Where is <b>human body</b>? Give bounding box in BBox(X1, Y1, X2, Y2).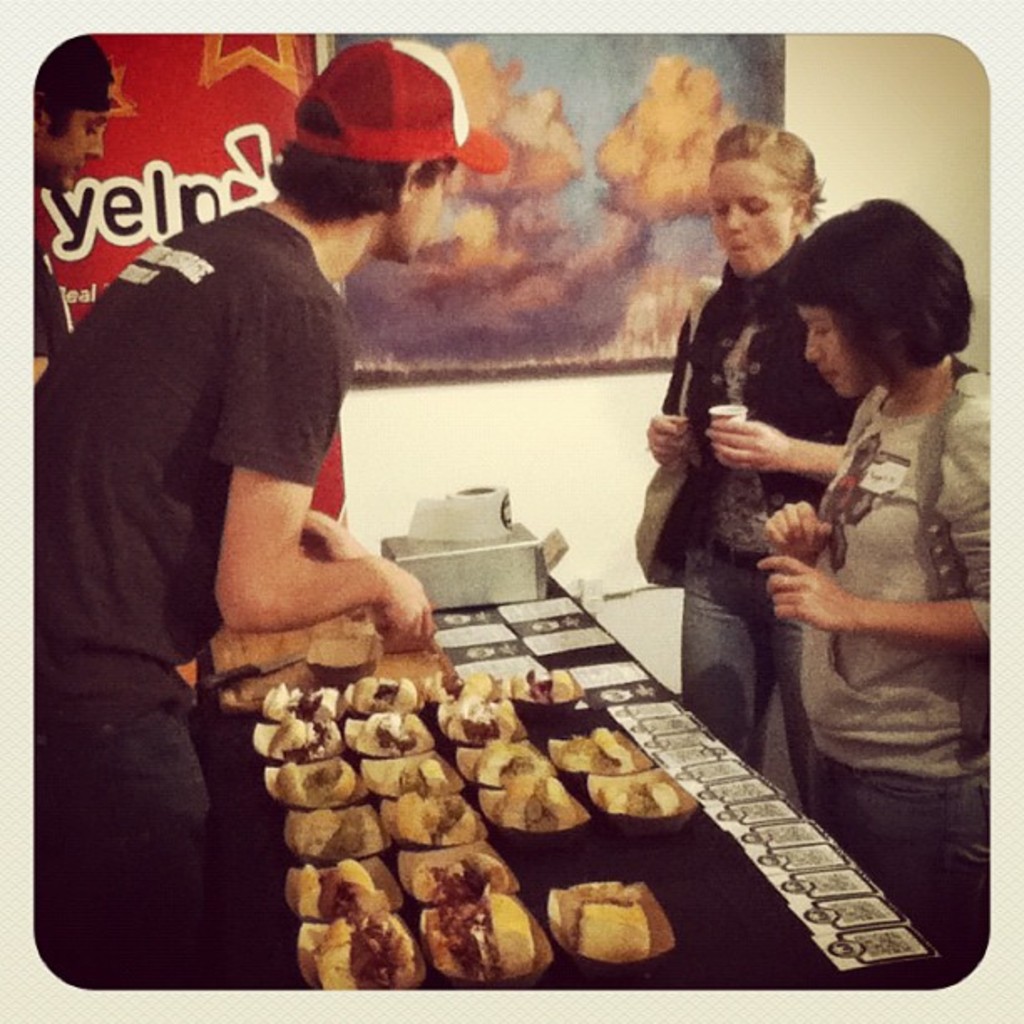
BBox(632, 236, 878, 818).
